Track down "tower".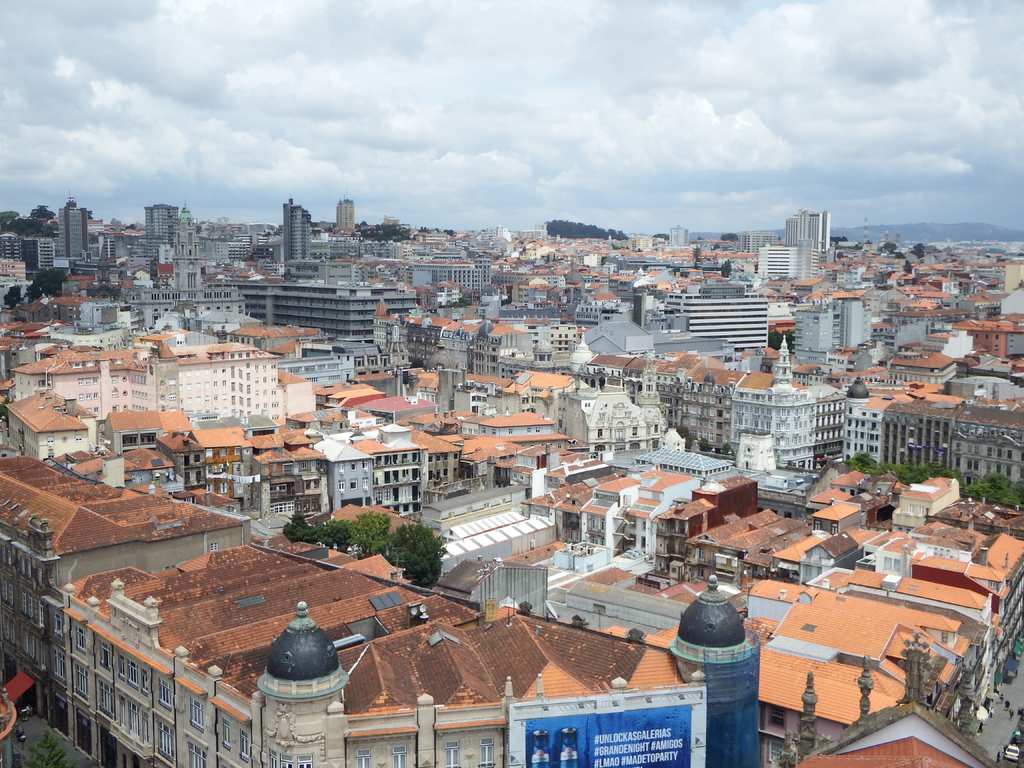
Tracked to [left=570, top=328, right=593, bottom=380].
